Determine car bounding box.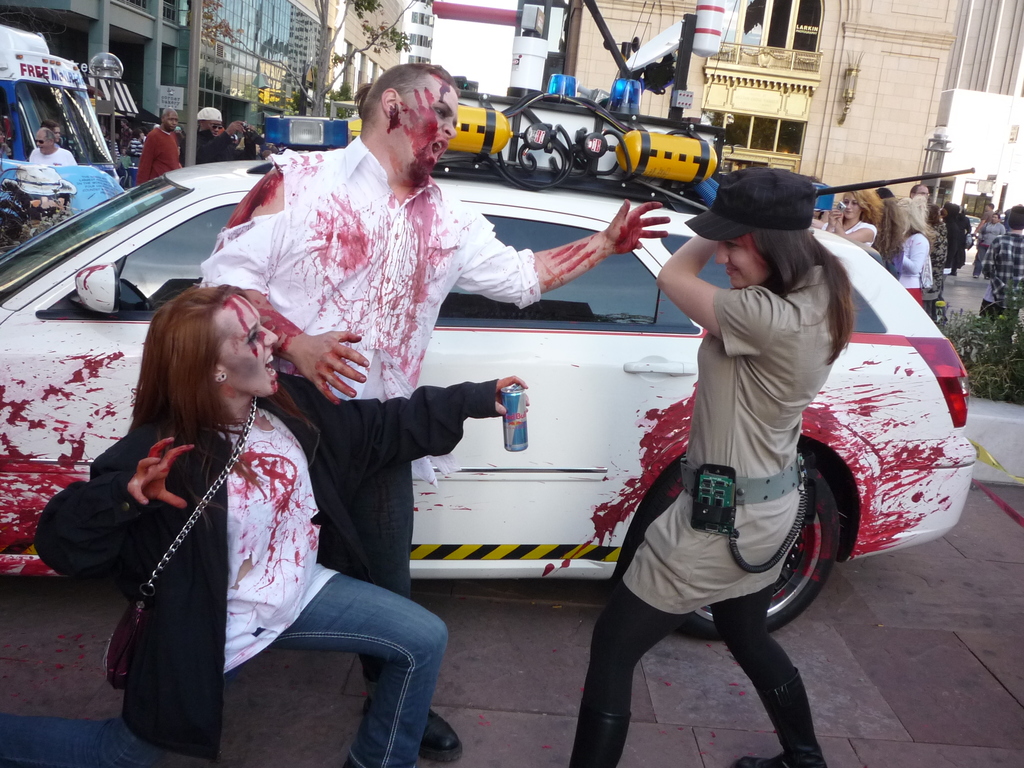
Determined: [left=966, top=216, right=980, bottom=237].
